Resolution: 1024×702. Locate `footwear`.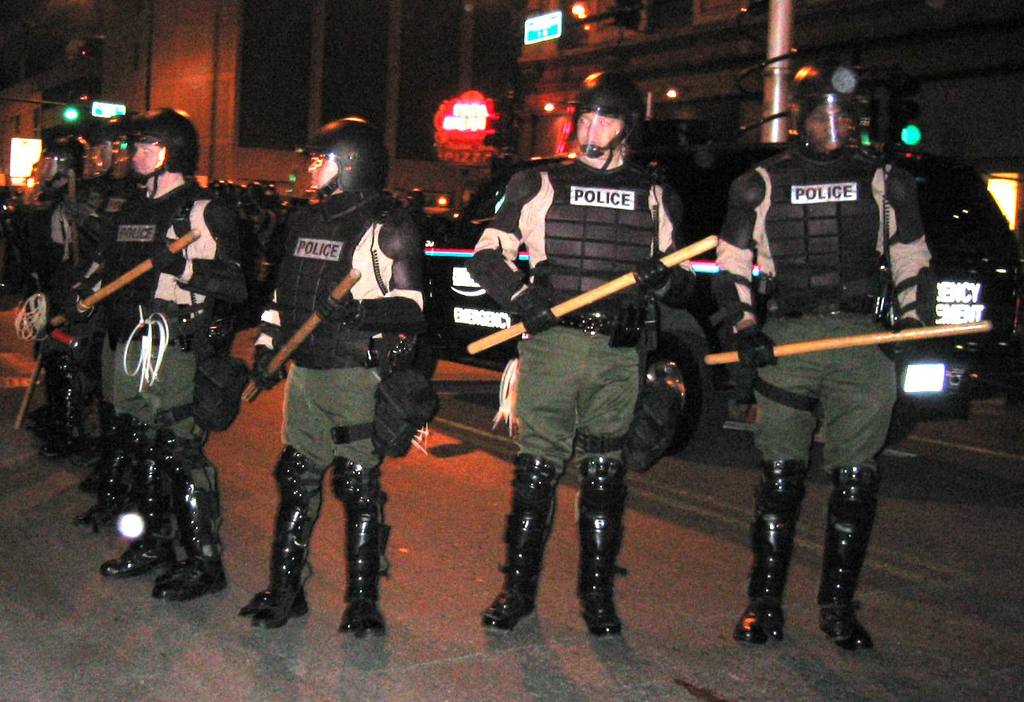
(815,461,878,649).
